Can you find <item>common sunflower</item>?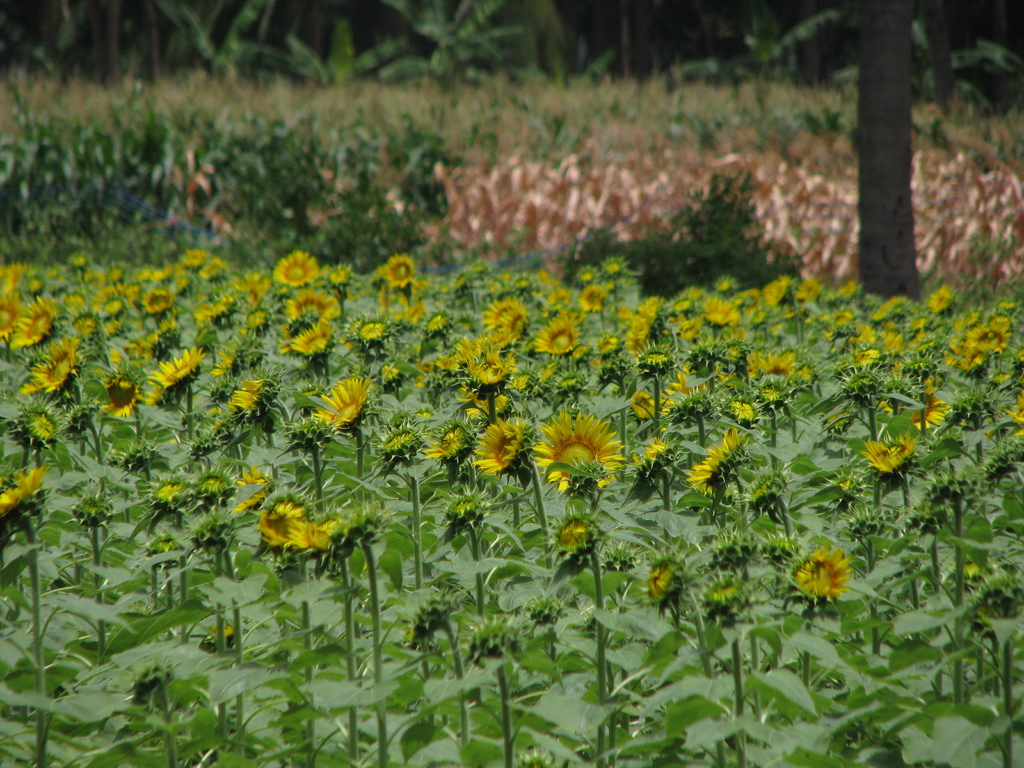
Yes, bounding box: 145, 354, 202, 405.
